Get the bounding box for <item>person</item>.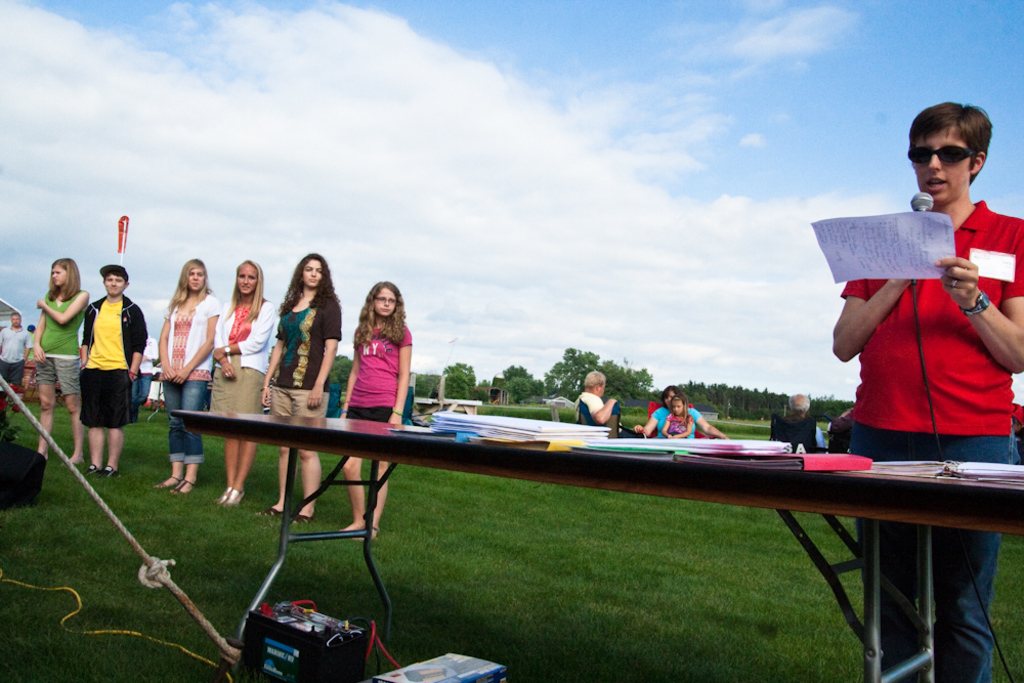
[left=74, top=258, right=148, bottom=479].
